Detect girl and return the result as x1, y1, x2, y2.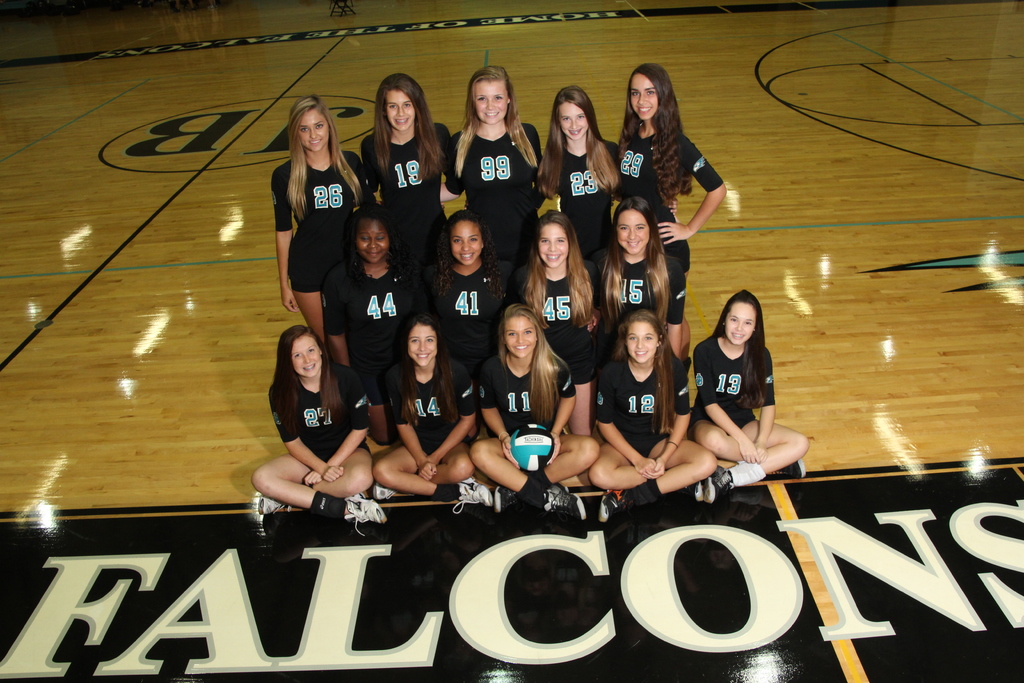
442, 65, 541, 299.
